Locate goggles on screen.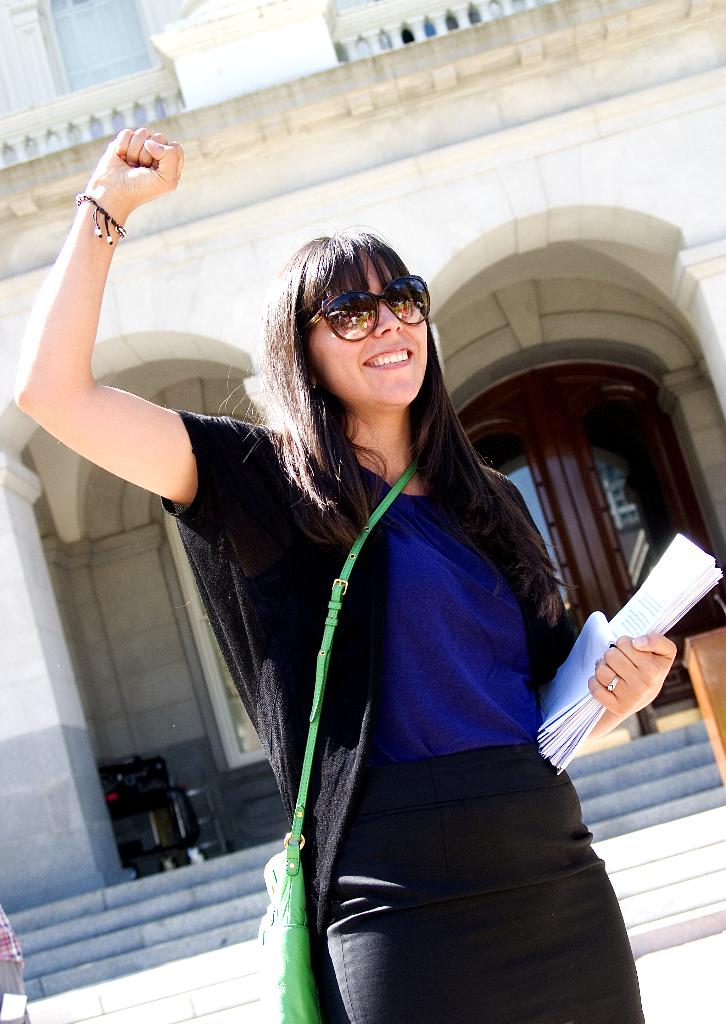
On screen at x1=312, y1=270, x2=437, y2=328.
